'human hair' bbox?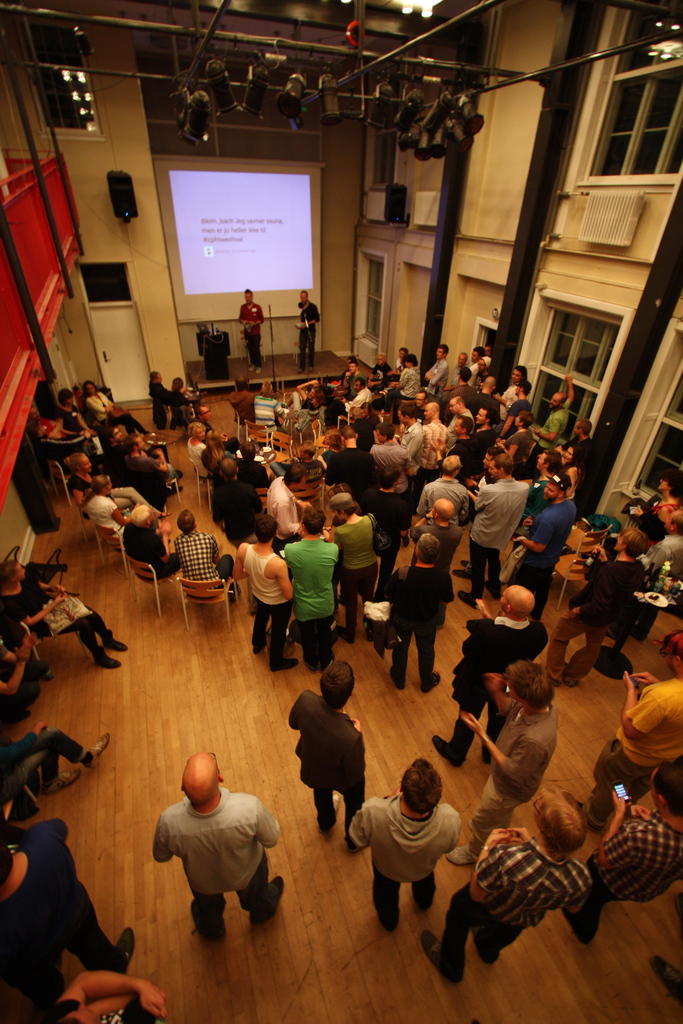
x1=481 y1=408 x2=495 y2=425
